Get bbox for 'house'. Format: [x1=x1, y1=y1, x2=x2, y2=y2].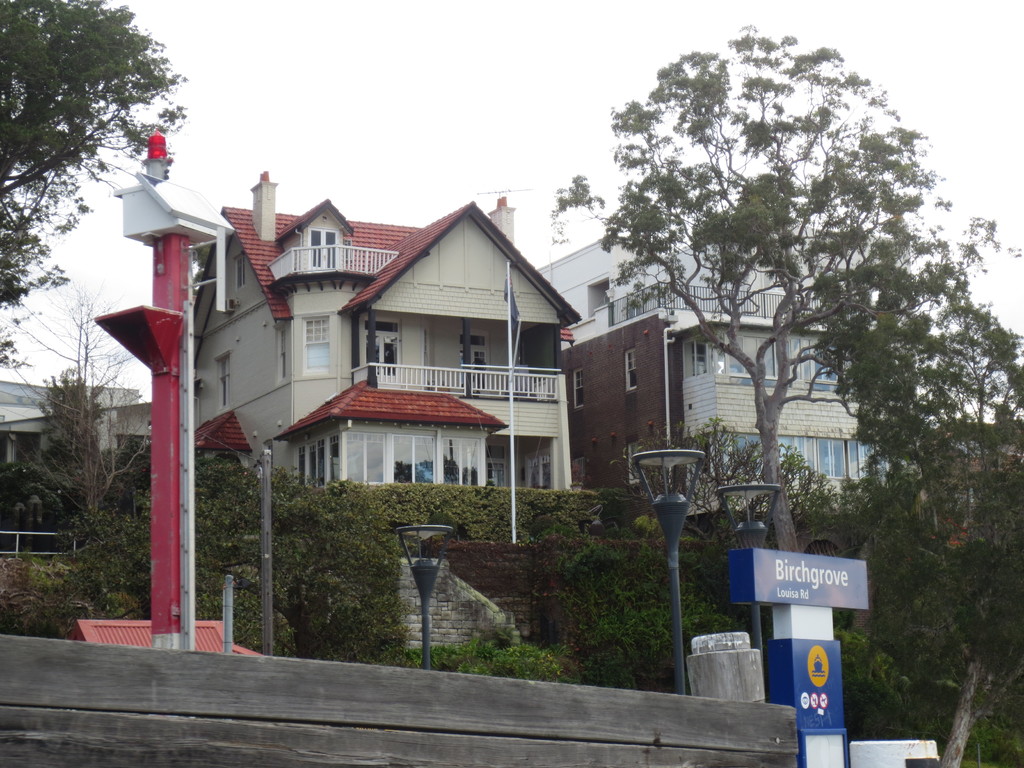
[x1=0, y1=380, x2=151, y2=488].
